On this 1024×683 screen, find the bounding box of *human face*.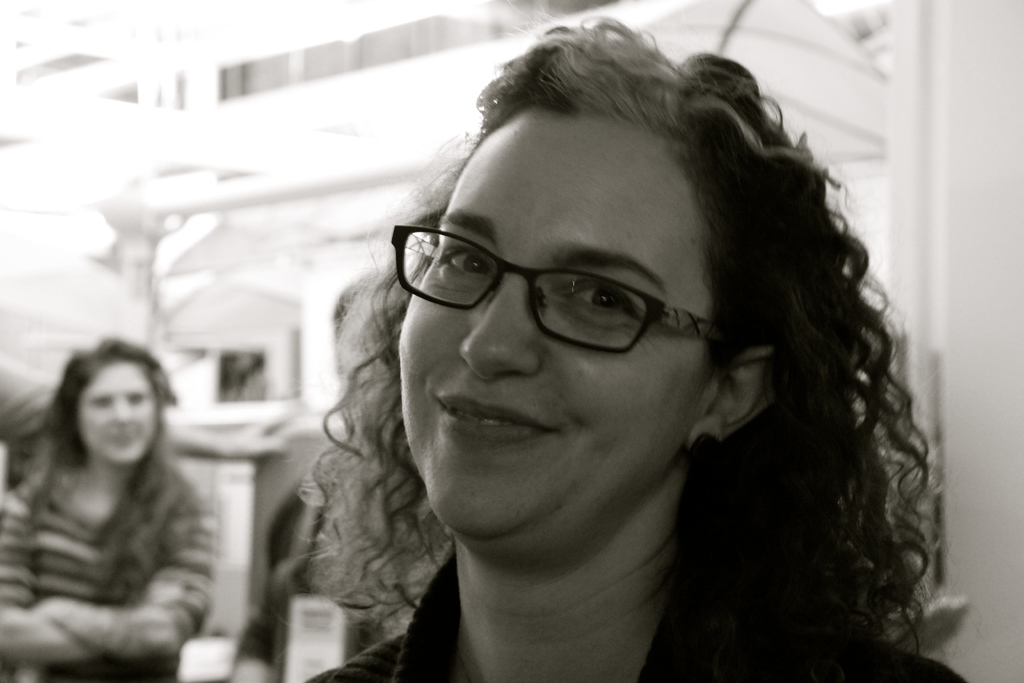
Bounding box: x1=81 y1=365 x2=161 y2=461.
